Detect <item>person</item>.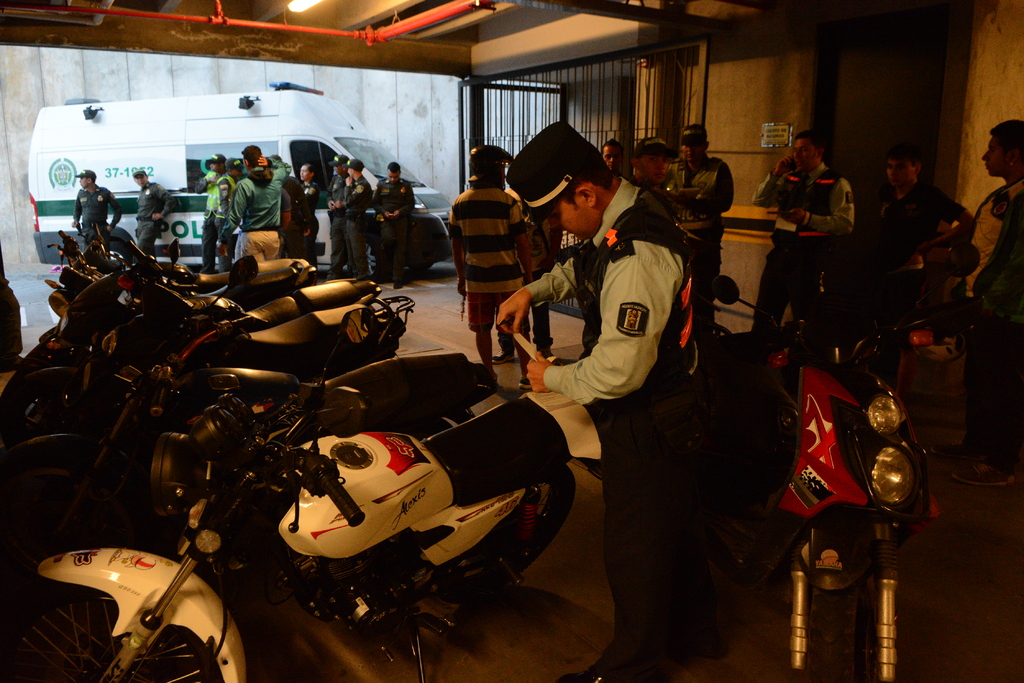
Detected at rect(336, 154, 371, 272).
